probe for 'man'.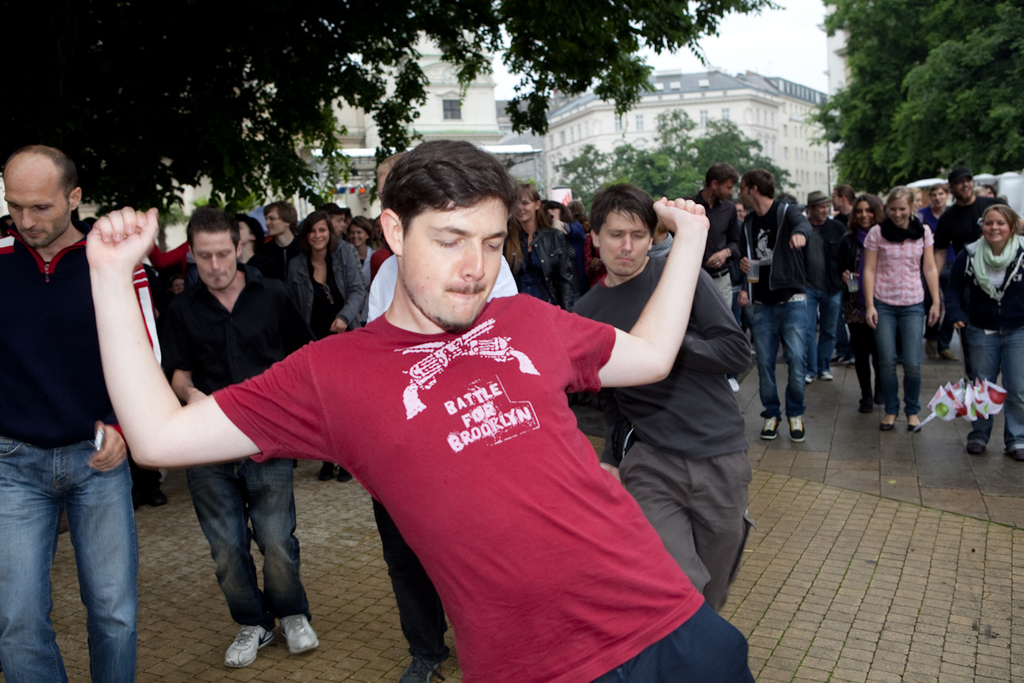
Probe result: BBox(806, 190, 837, 377).
